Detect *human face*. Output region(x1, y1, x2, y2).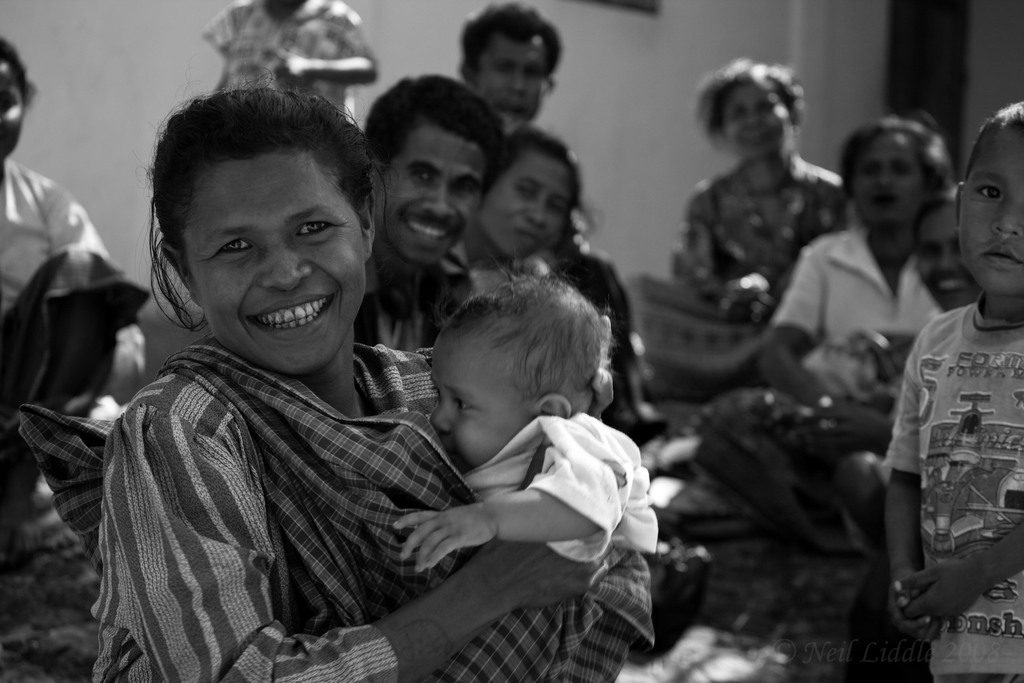
region(961, 124, 1023, 294).
